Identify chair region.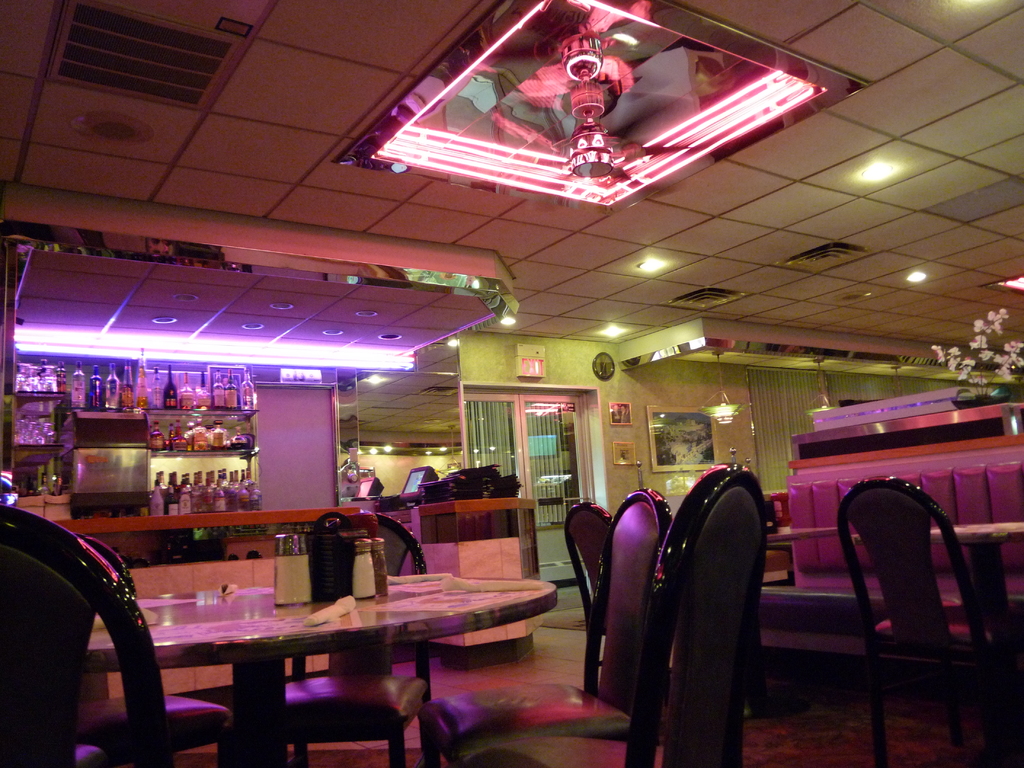
Region: 822, 449, 998, 749.
